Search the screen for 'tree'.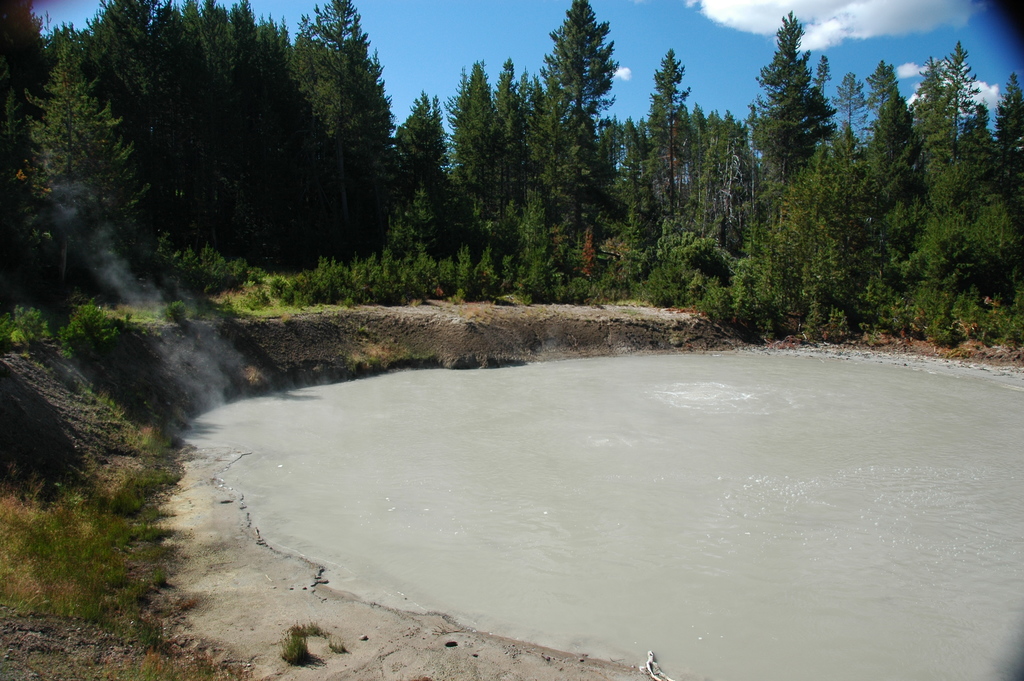
Found at [x1=759, y1=8, x2=850, y2=204].
